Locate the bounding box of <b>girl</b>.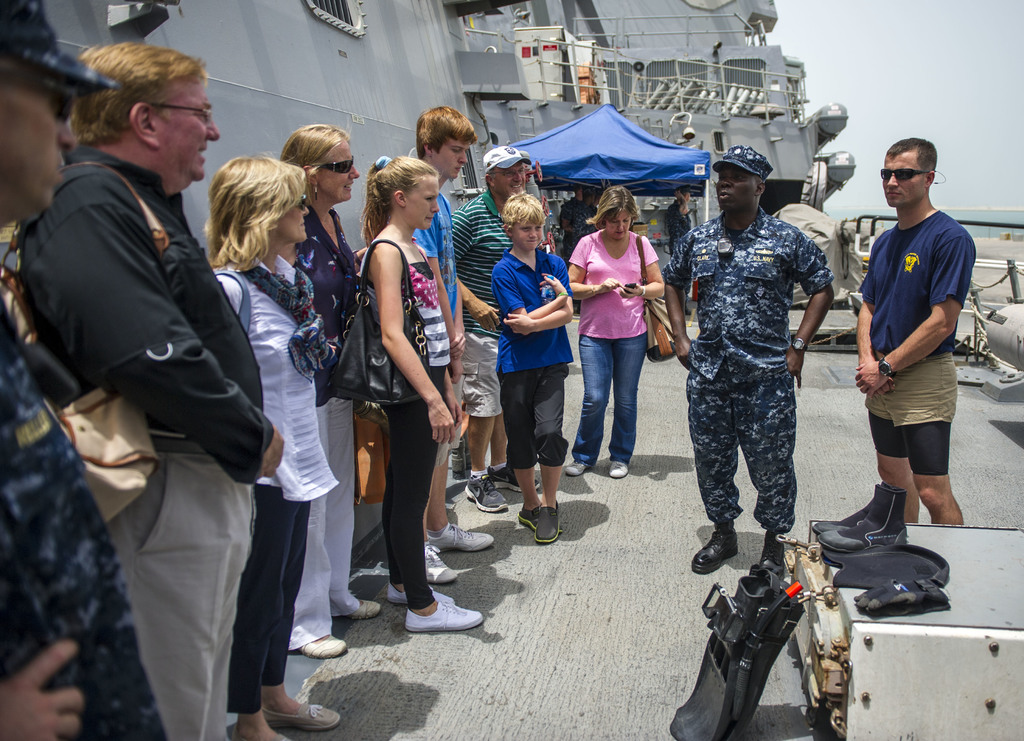
Bounding box: x1=562, y1=184, x2=662, y2=480.
